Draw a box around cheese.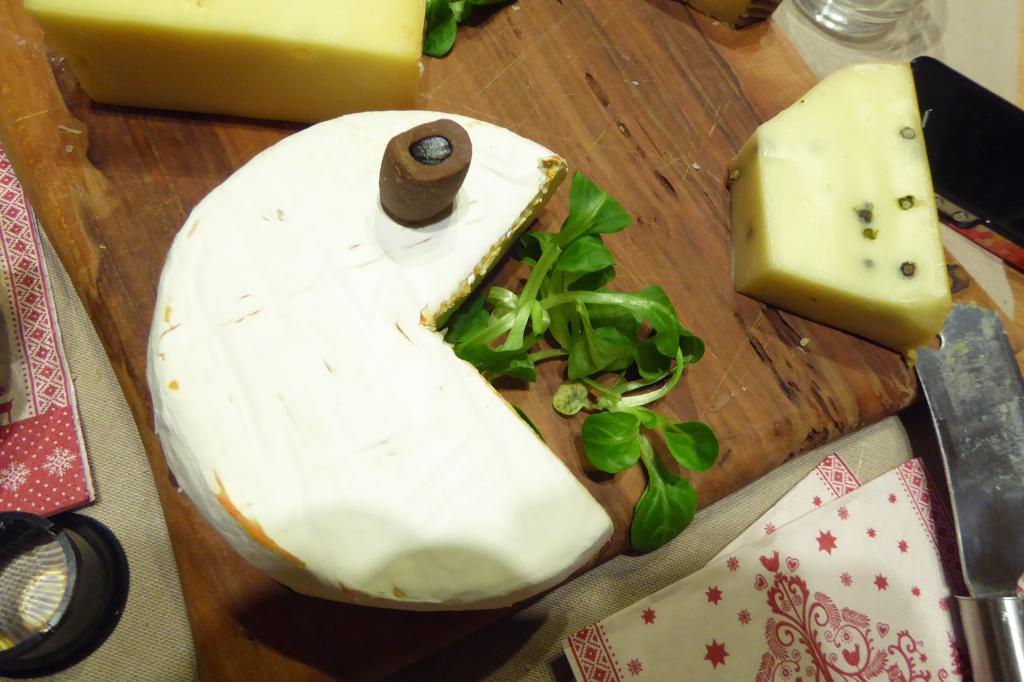
(725,56,952,351).
